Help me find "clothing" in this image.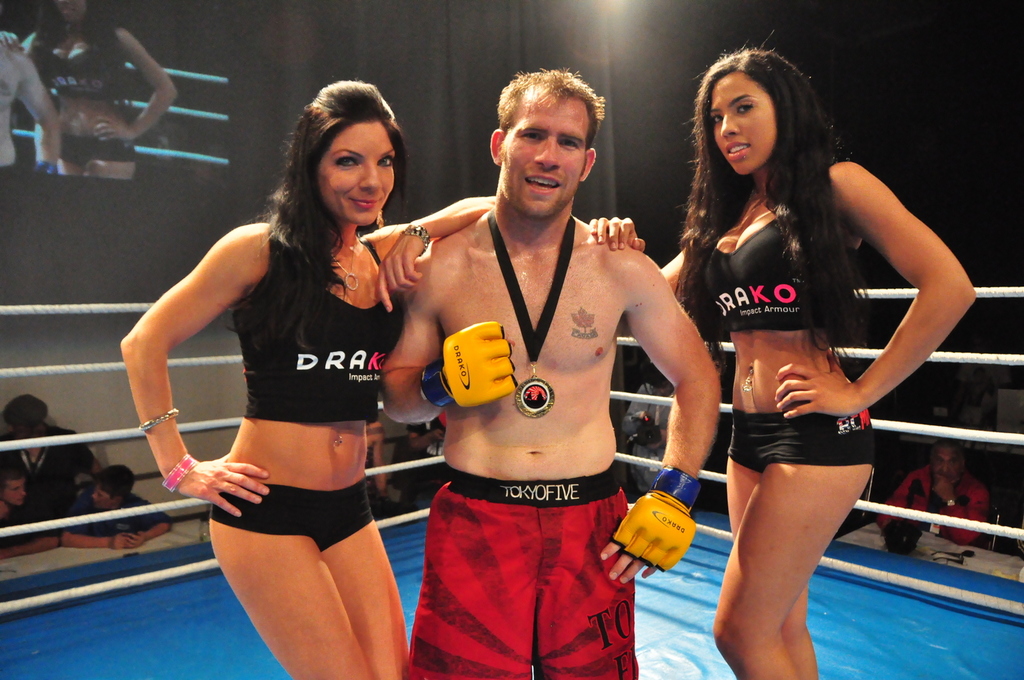
Found it: {"x1": 619, "y1": 384, "x2": 676, "y2": 489}.
